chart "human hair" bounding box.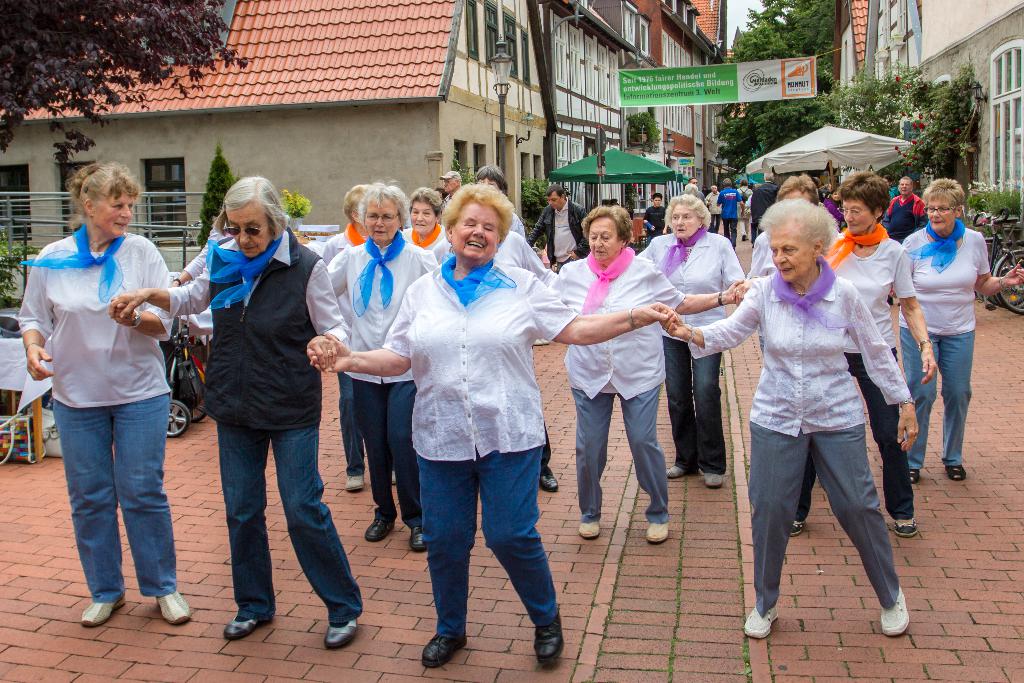
Charted: [left=753, top=201, right=844, bottom=258].
